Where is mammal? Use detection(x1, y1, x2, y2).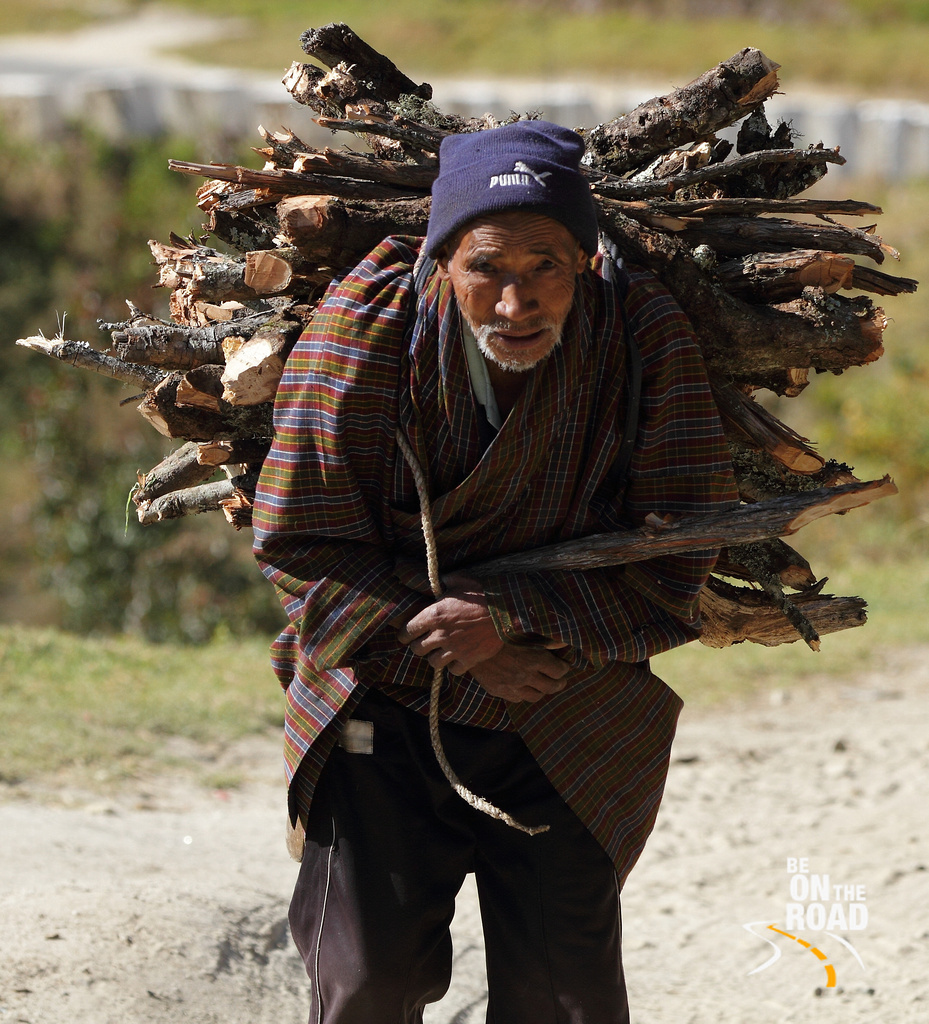
detection(228, 127, 843, 954).
